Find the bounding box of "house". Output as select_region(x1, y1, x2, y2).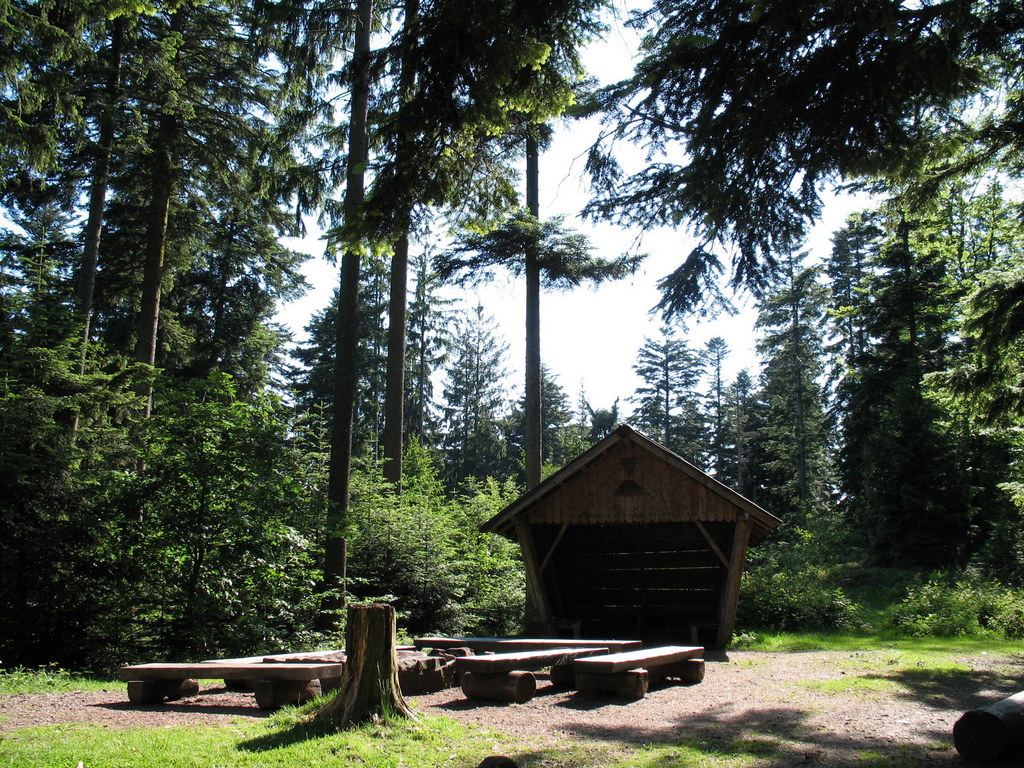
select_region(477, 420, 787, 650).
